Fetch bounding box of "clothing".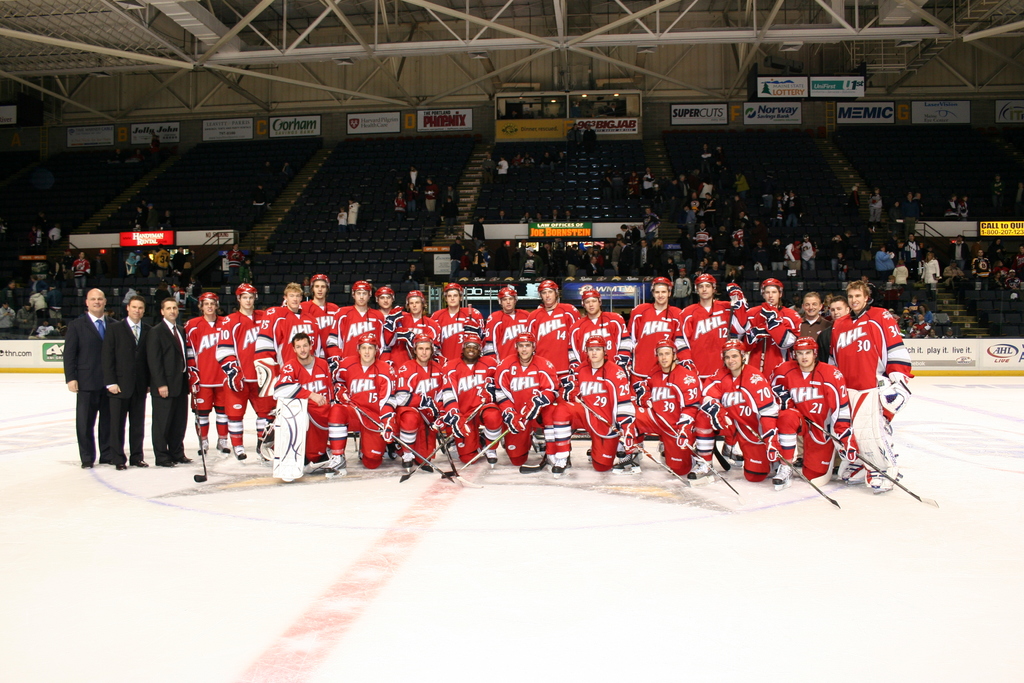
Bbox: (x1=63, y1=315, x2=115, y2=465).
